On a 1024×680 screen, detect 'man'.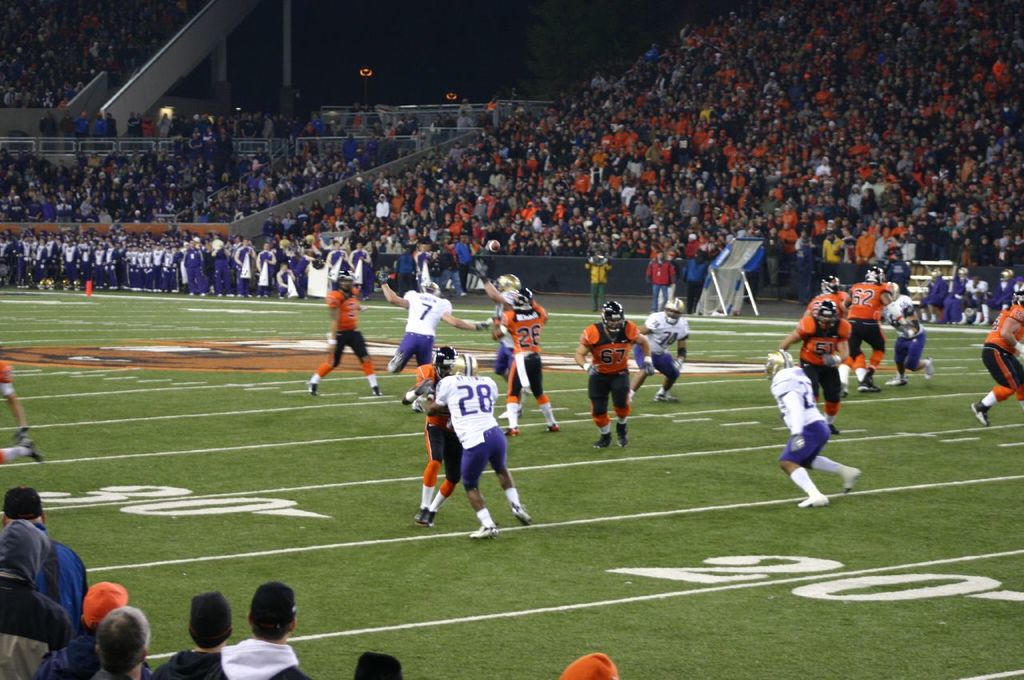
detection(847, 265, 906, 398).
